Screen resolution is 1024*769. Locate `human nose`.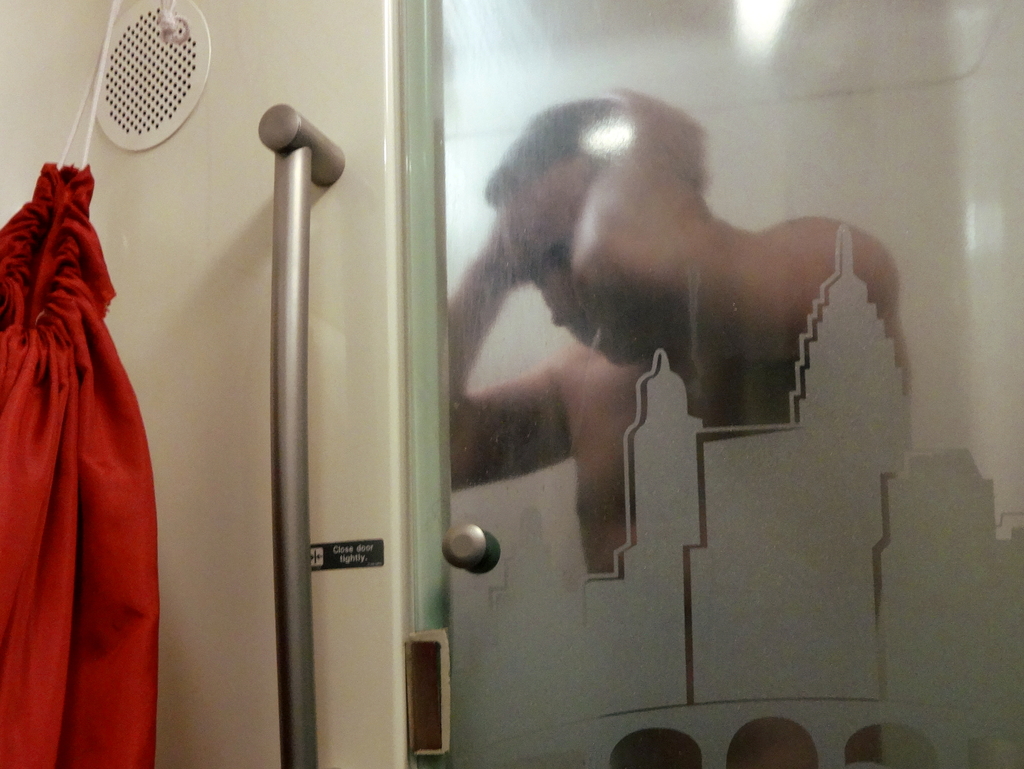
pyautogui.locateOnScreen(546, 263, 580, 331).
